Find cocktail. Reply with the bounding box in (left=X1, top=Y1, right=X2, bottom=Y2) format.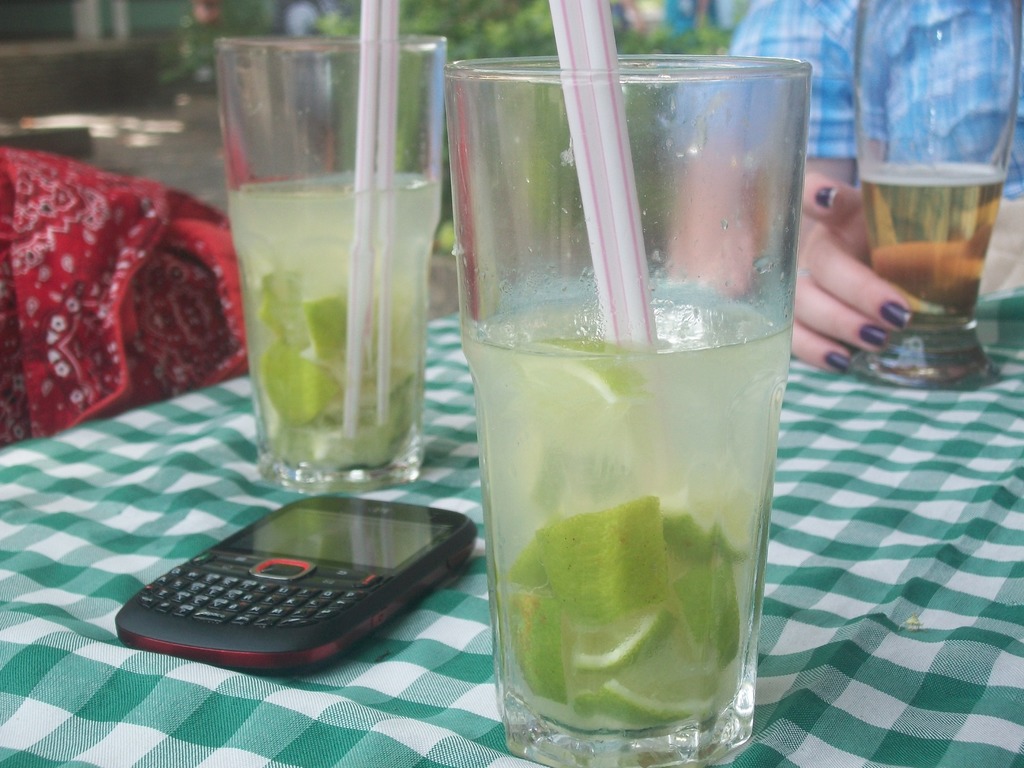
(left=213, top=26, right=449, bottom=483).
